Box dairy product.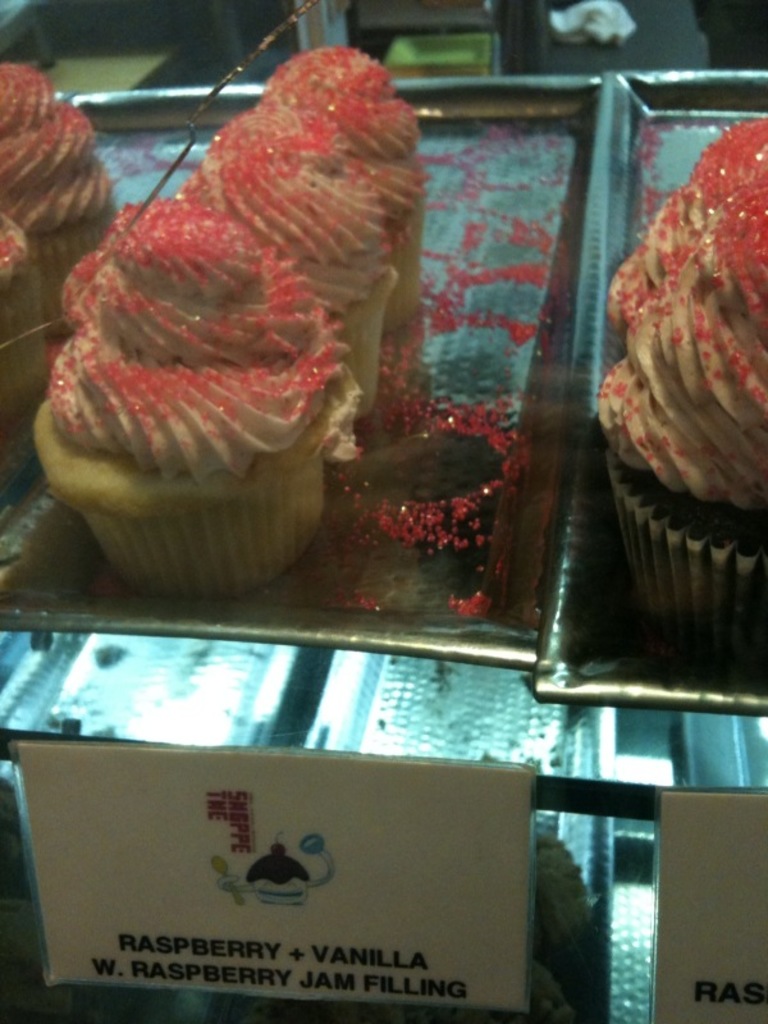
Rect(296, 41, 431, 244).
